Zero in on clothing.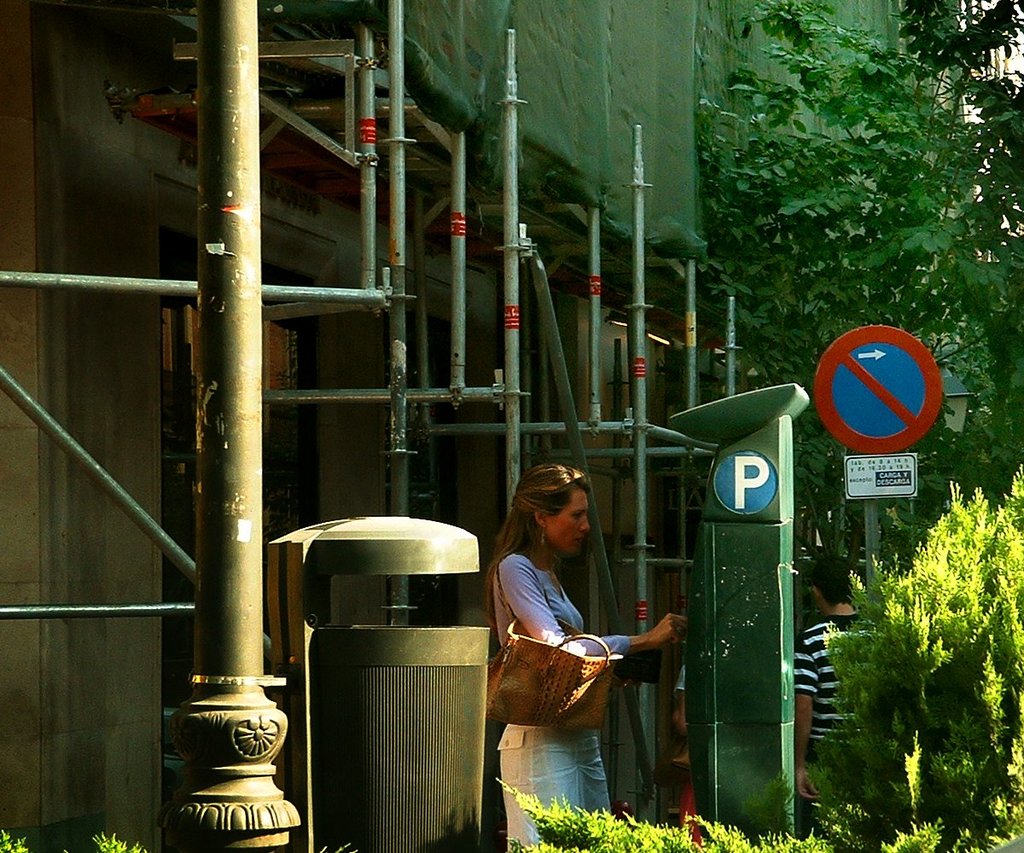
Zeroed in: {"x1": 794, "y1": 605, "x2": 896, "y2": 818}.
